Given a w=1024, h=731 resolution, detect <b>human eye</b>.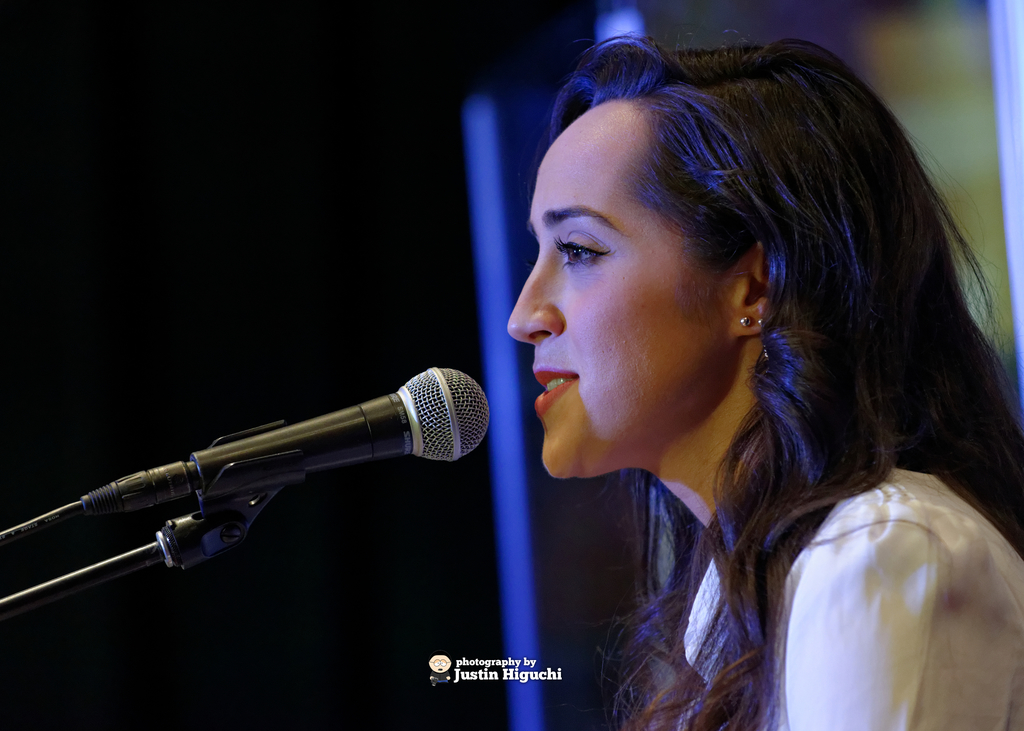
region(556, 235, 605, 268).
